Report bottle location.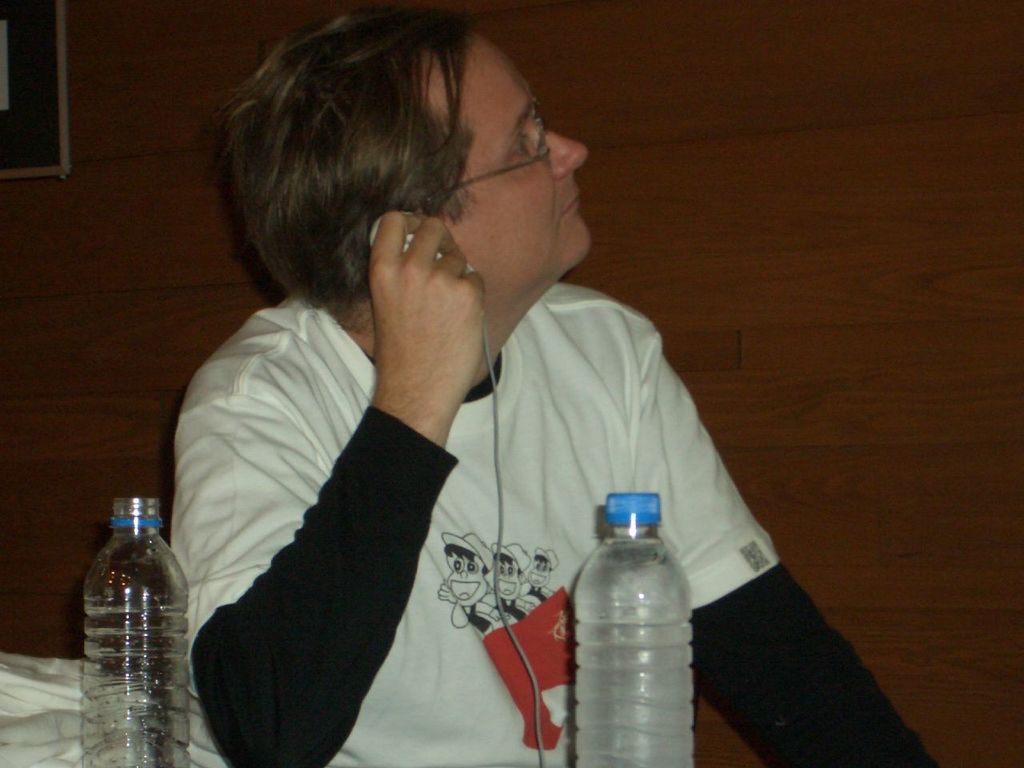
Report: crop(80, 495, 195, 767).
